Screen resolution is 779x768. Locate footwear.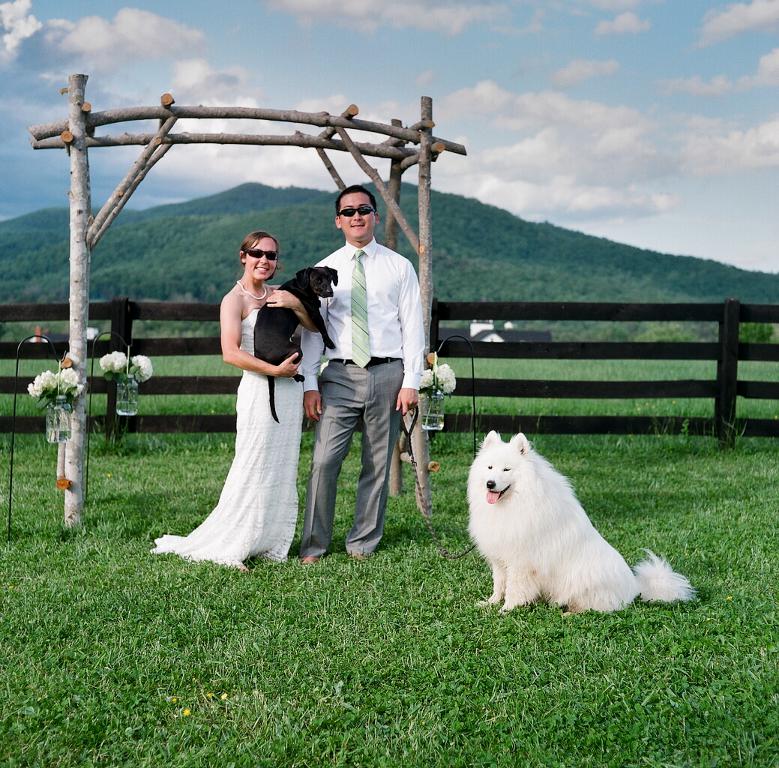
[300, 555, 320, 566].
